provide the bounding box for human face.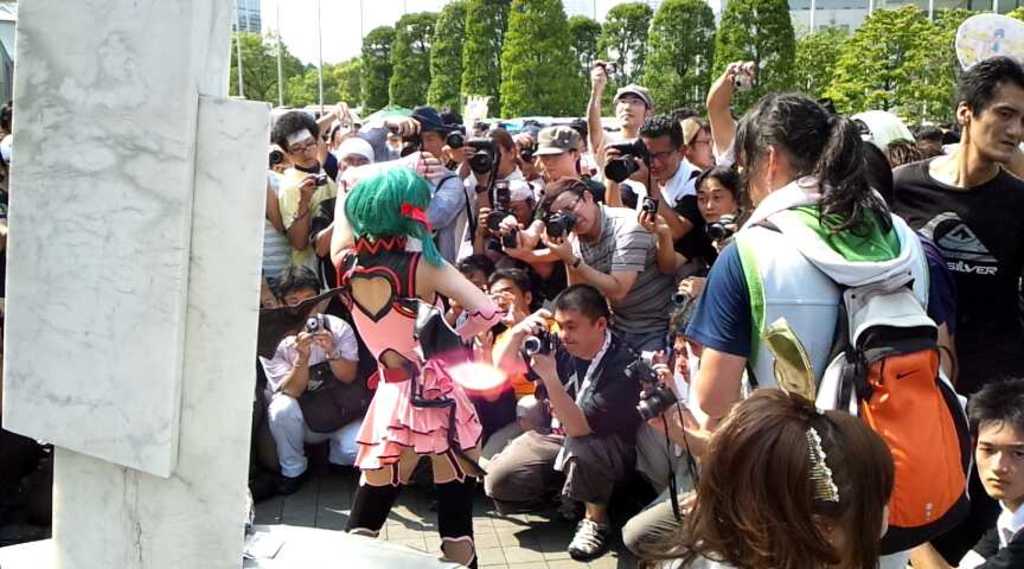
detection(289, 134, 316, 170).
